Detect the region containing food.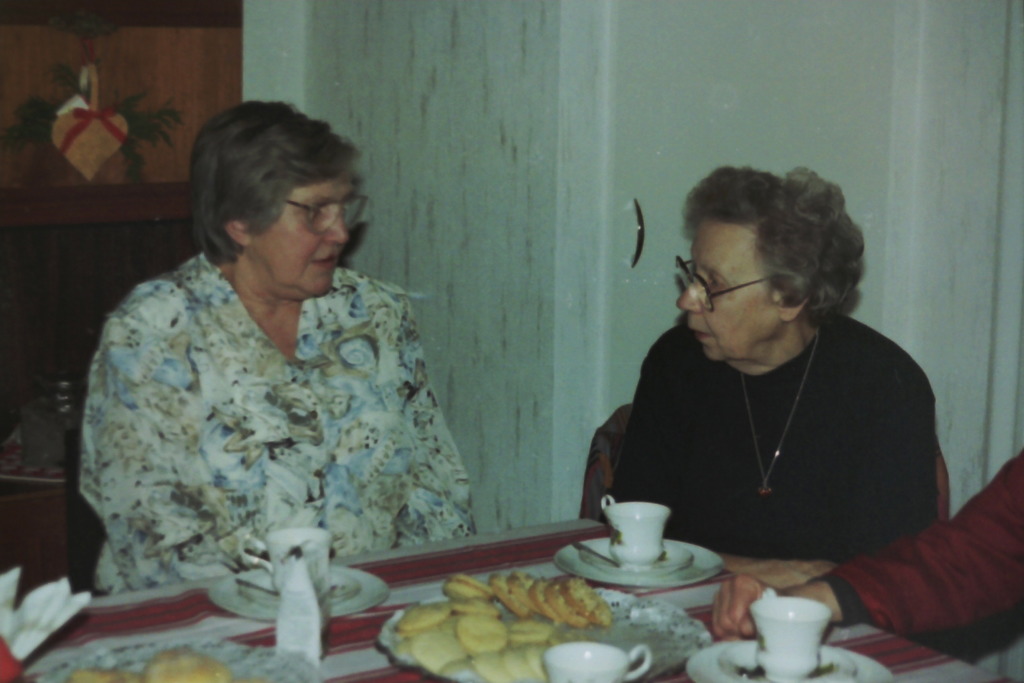
(141, 643, 235, 682).
